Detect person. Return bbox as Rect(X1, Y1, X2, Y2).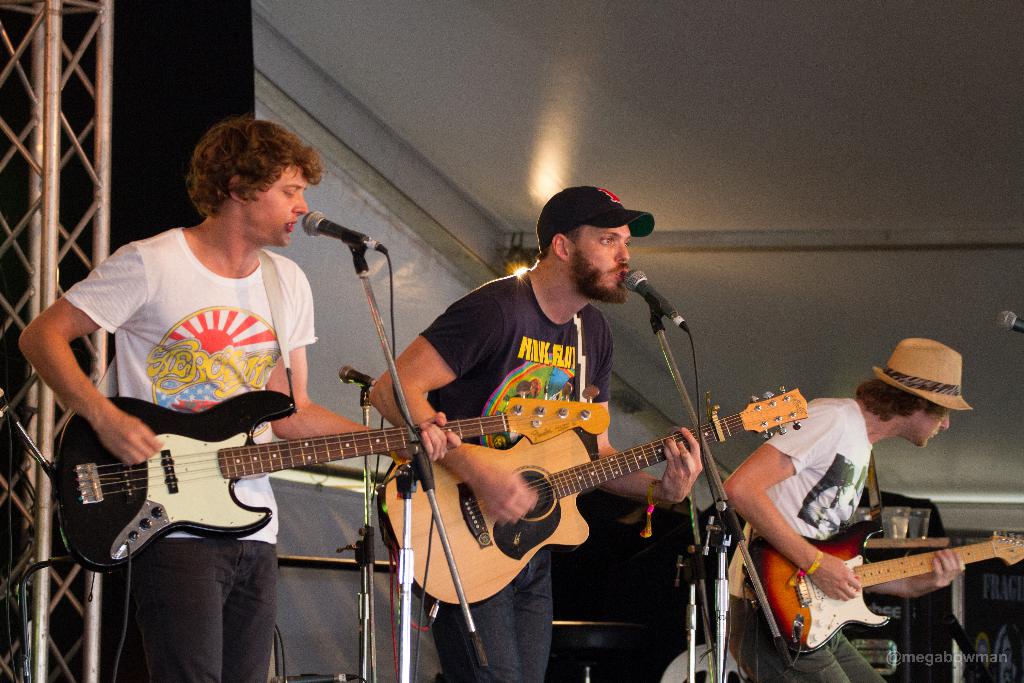
Rect(732, 325, 956, 682).
